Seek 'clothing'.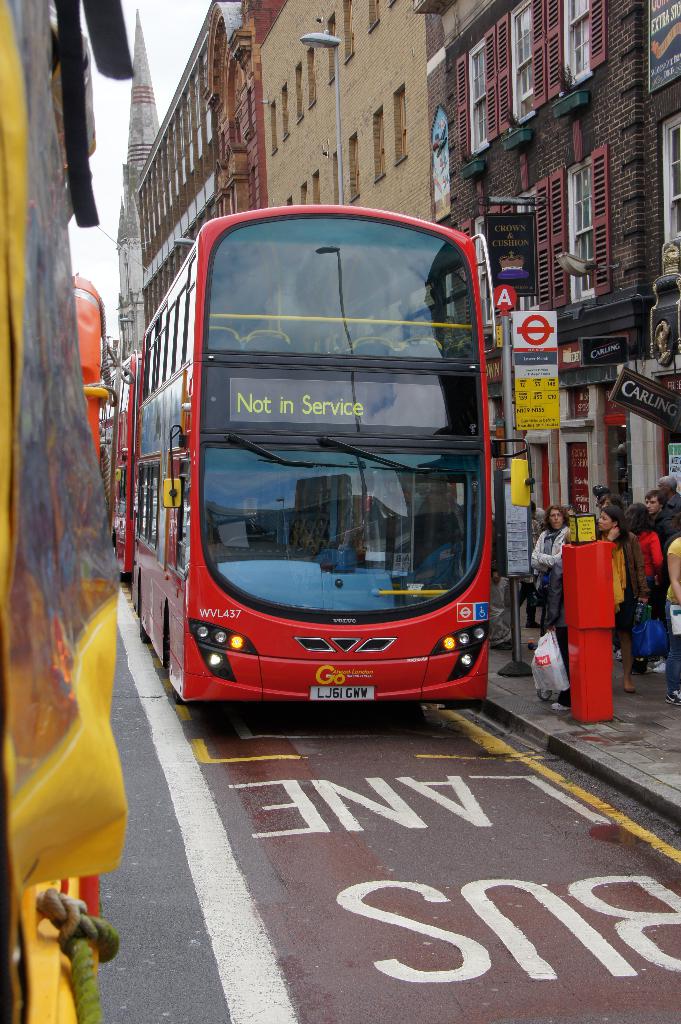
606:533:641:664.
